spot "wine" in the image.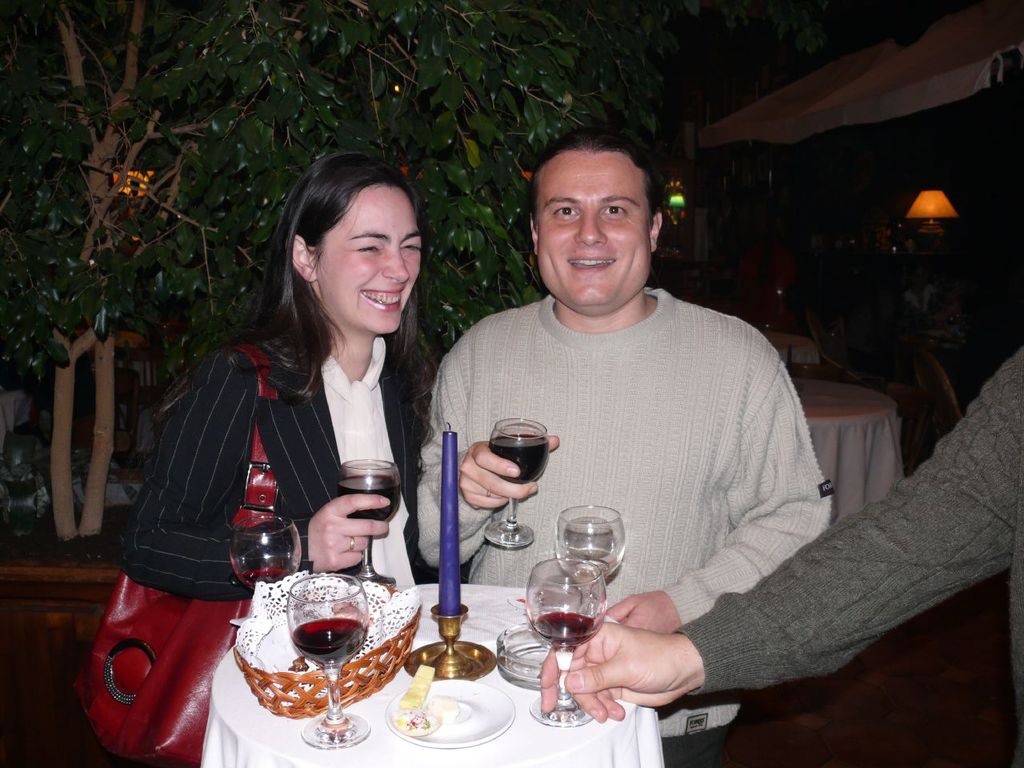
"wine" found at crop(490, 430, 545, 494).
